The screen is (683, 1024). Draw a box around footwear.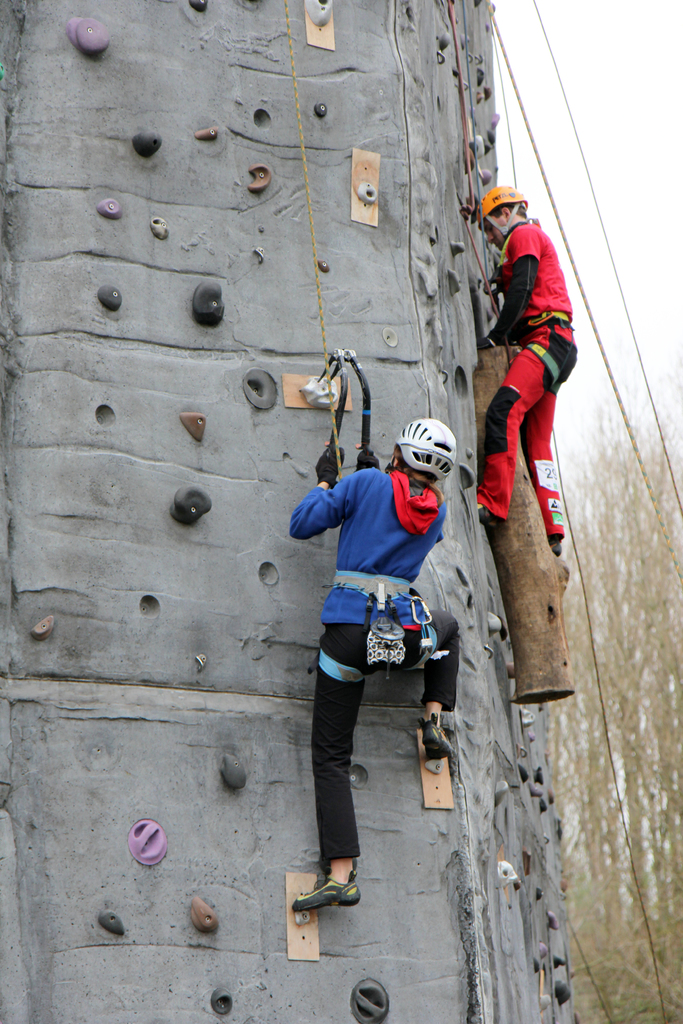
l=474, t=506, r=499, b=529.
